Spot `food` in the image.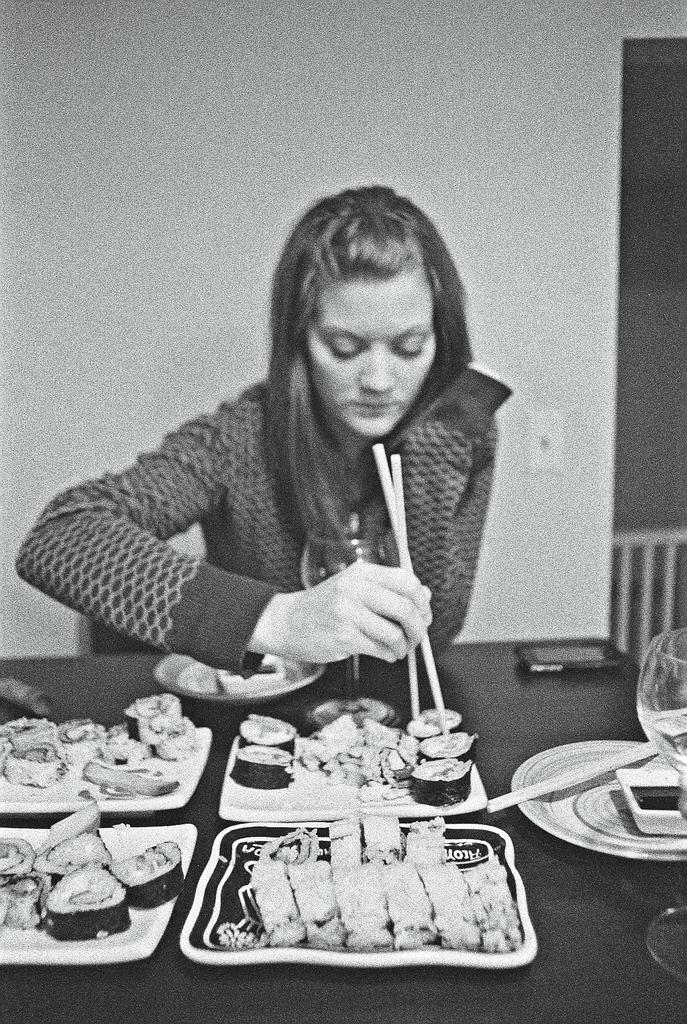
`food` found at l=212, t=655, r=287, b=692.
